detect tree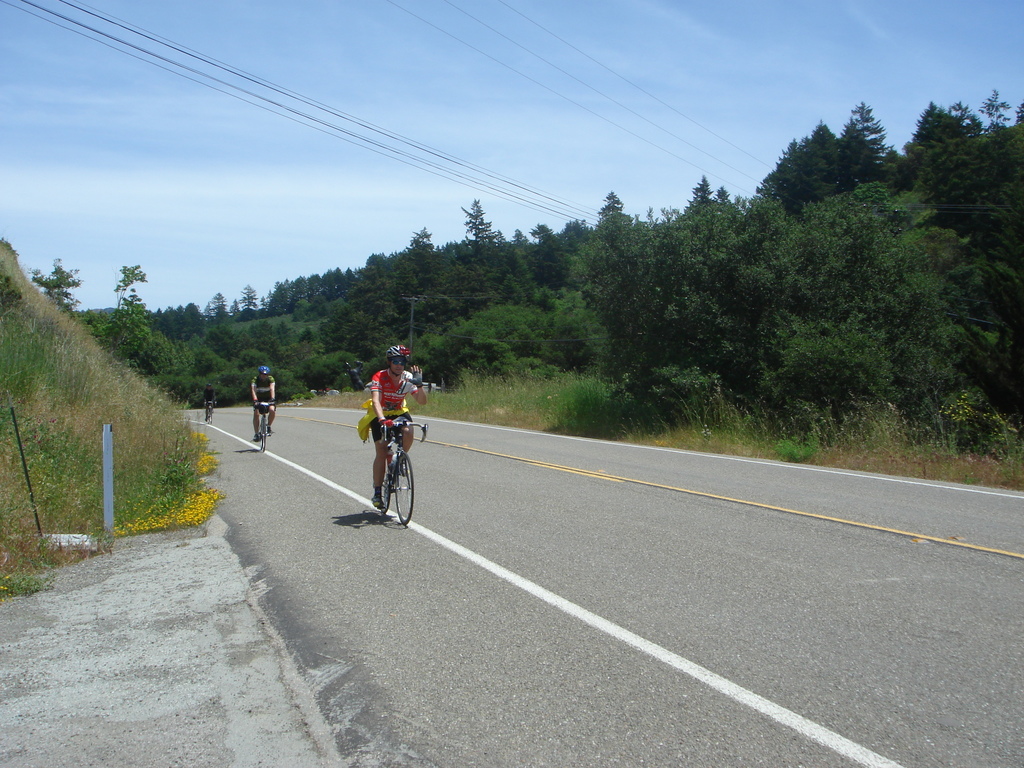
<box>277,275,296,314</box>
